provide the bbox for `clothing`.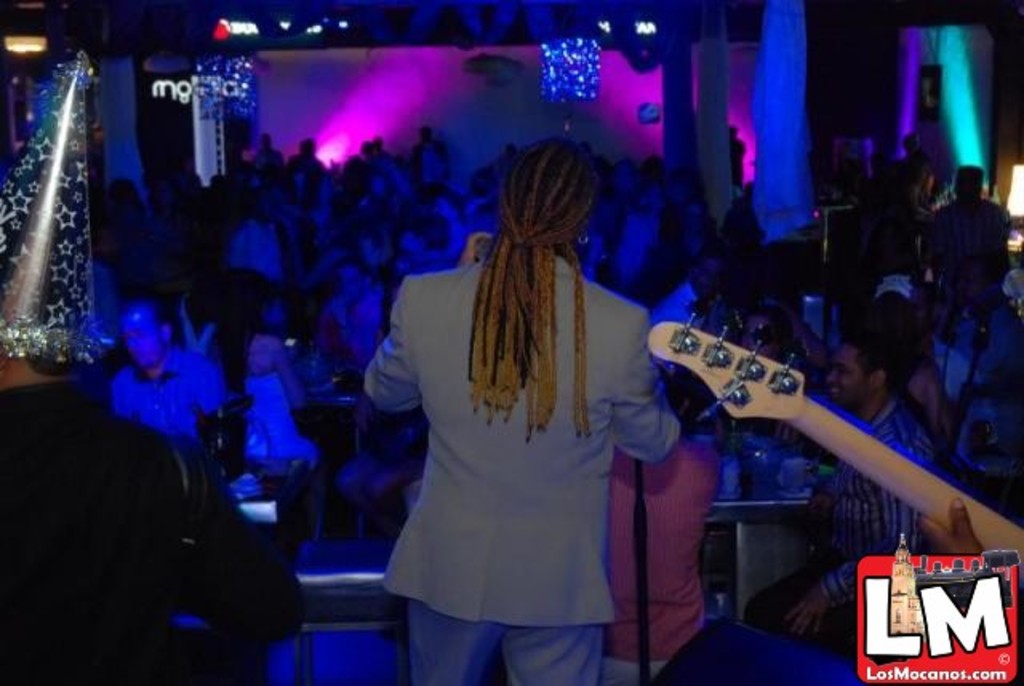
<bbox>0, 374, 299, 684</bbox>.
